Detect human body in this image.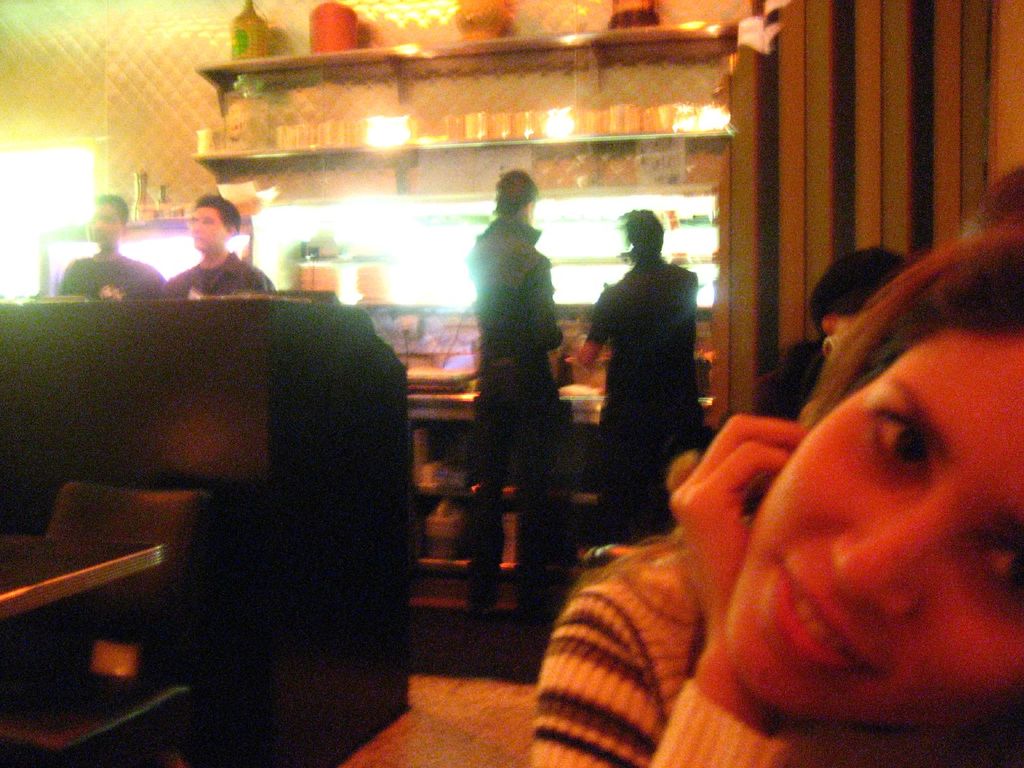
Detection: l=521, t=233, r=1023, b=767.
